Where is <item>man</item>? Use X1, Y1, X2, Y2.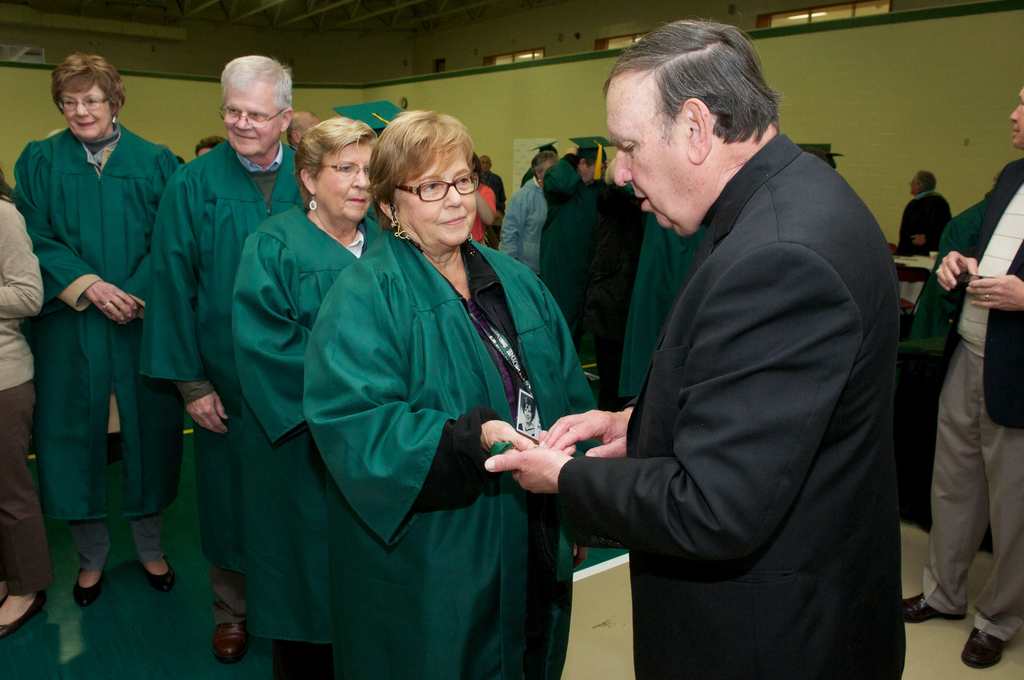
520, 19, 925, 667.
